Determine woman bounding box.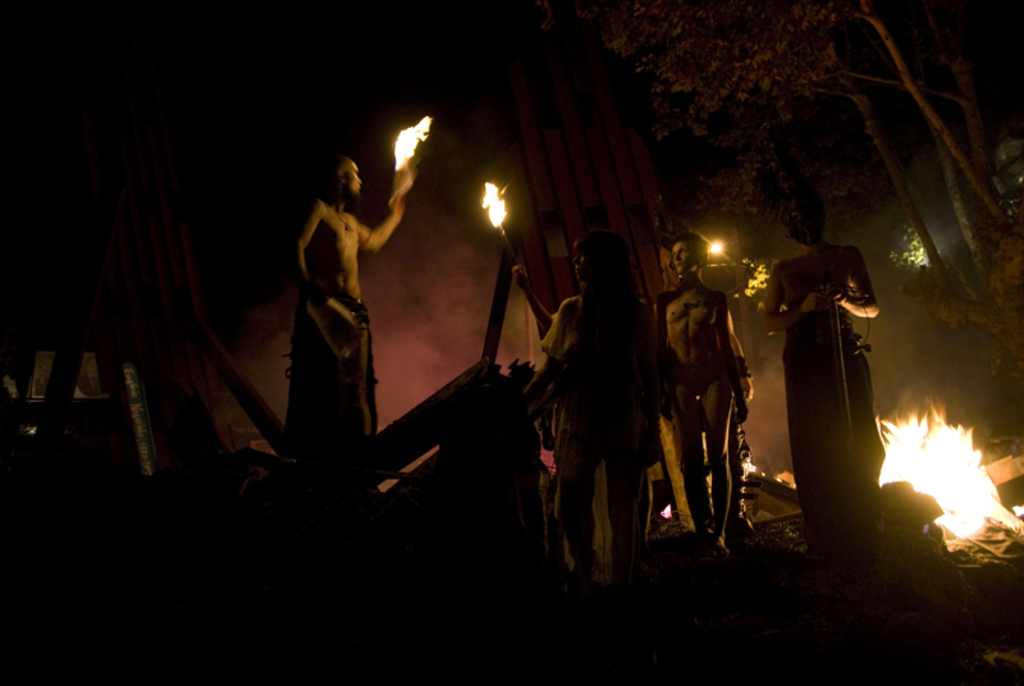
Determined: BBox(526, 203, 672, 596).
